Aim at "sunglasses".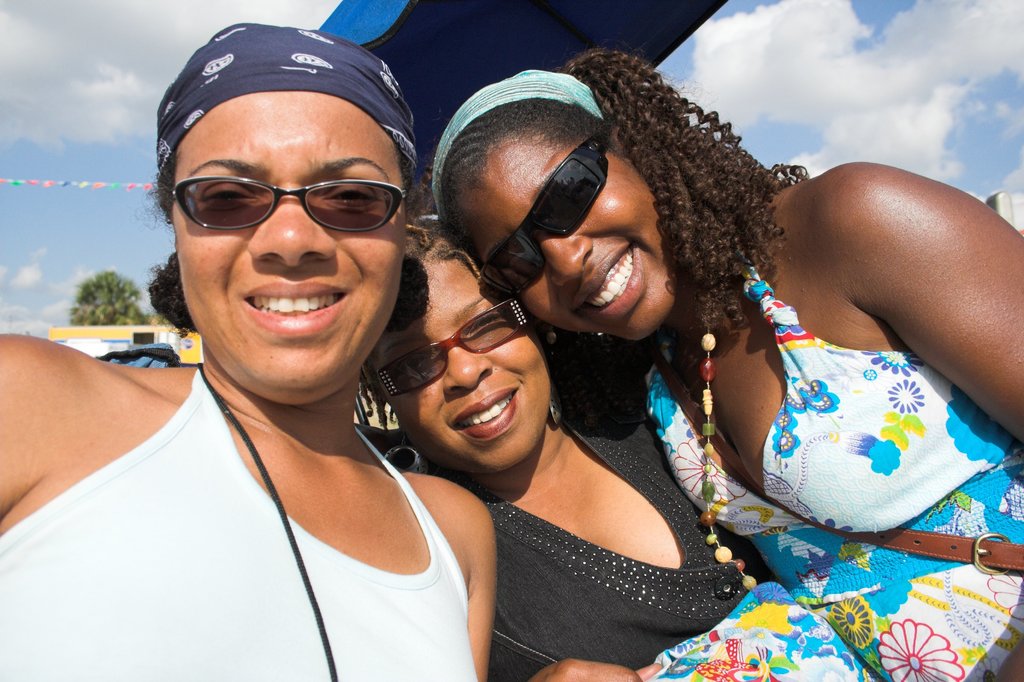
Aimed at <bbox>172, 171, 404, 232</bbox>.
